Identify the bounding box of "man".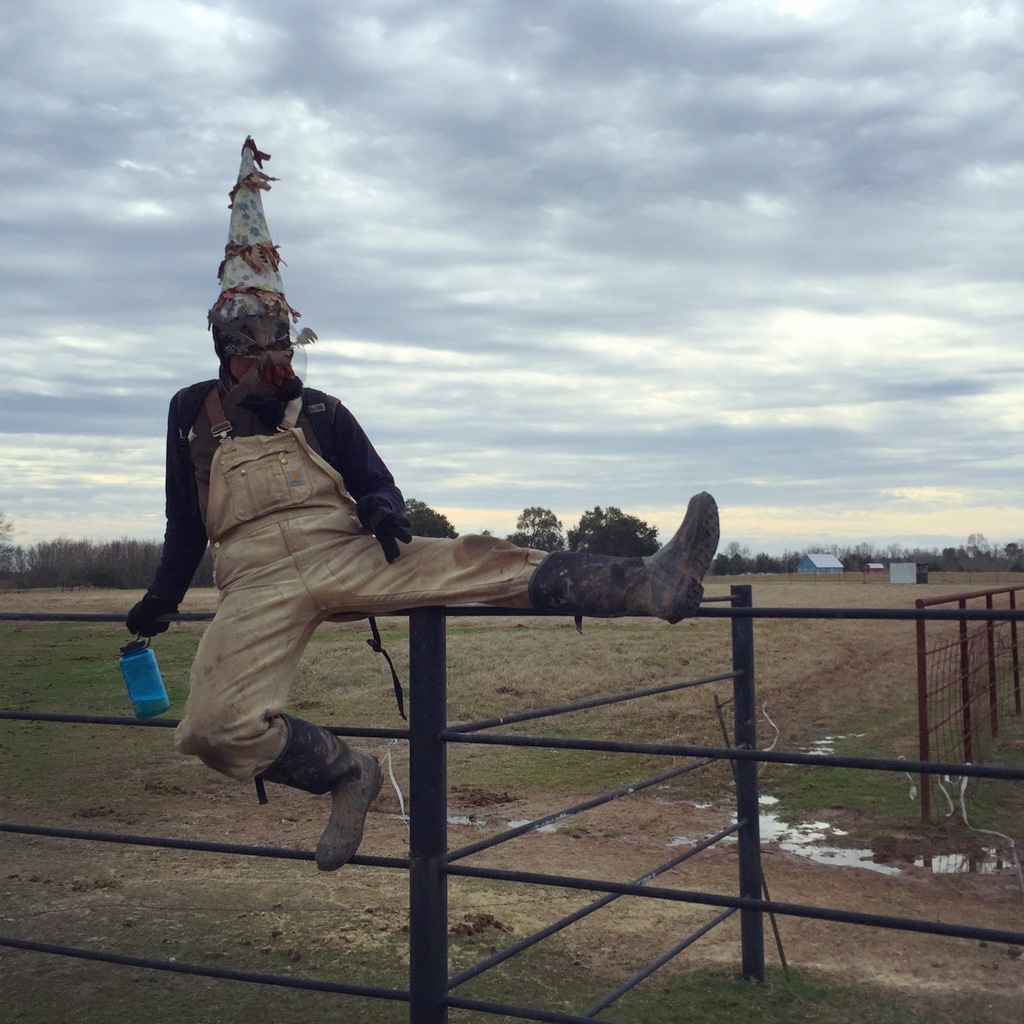
129/340/685/873.
